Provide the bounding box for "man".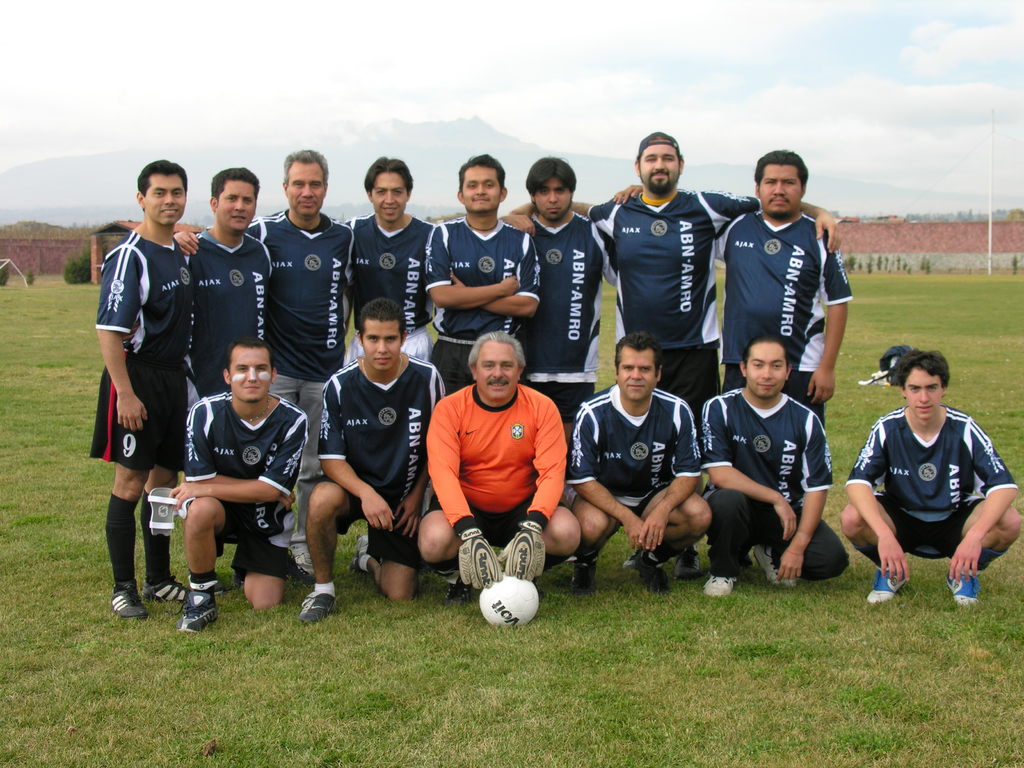
703:336:852:600.
